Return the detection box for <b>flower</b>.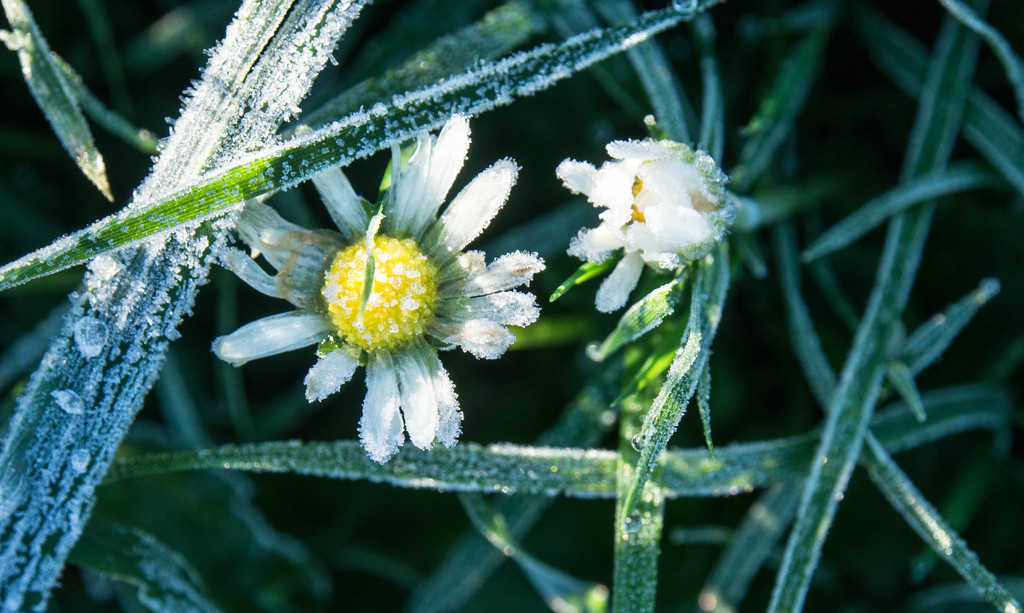
{"x1": 210, "y1": 112, "x2": 548, "y2": 453}.
